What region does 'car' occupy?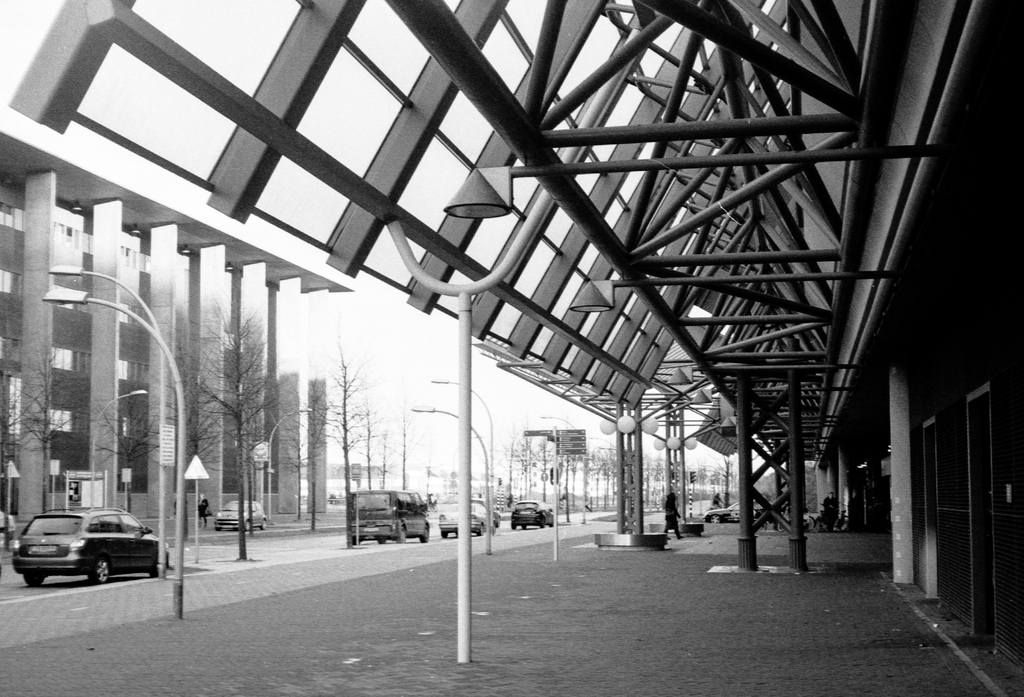
[left=5, top=511, right=161, bottom=590].
